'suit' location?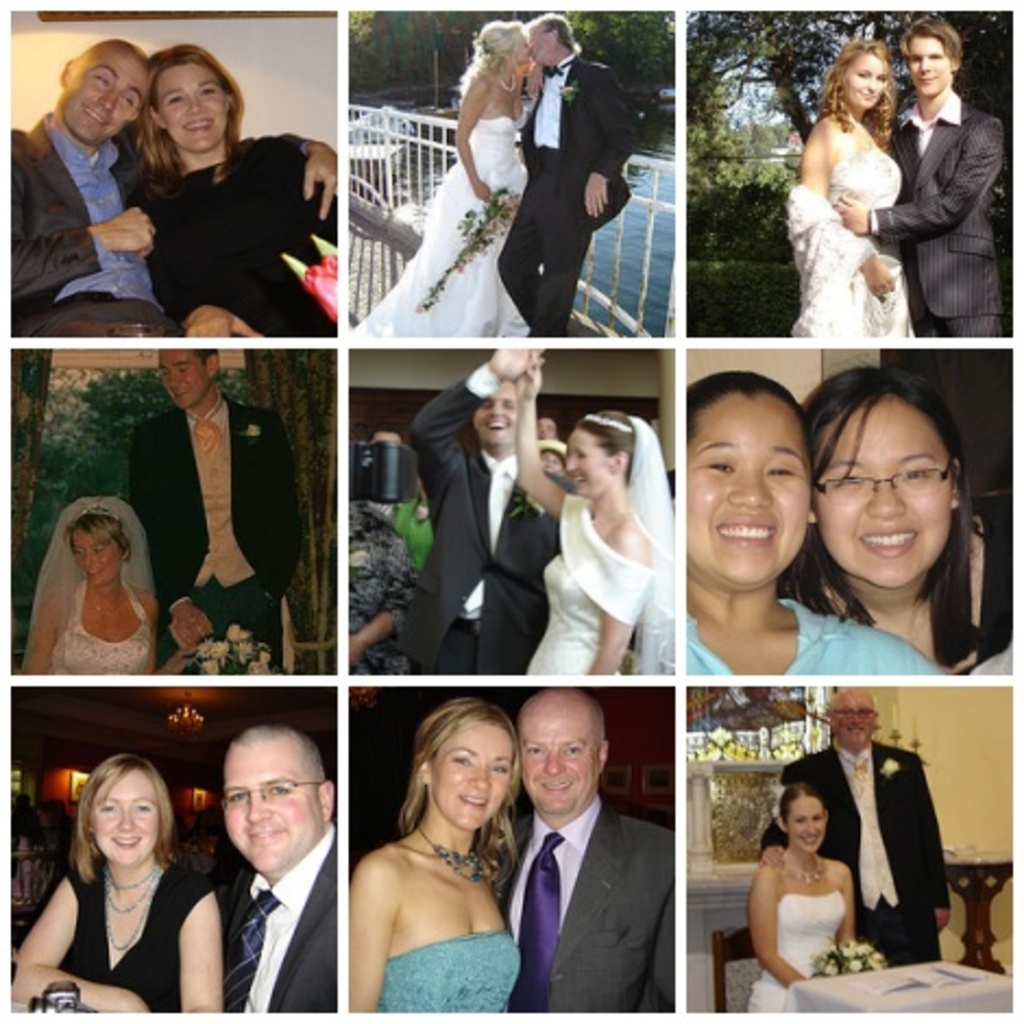
<region>405, 327, 560, 726</region>
